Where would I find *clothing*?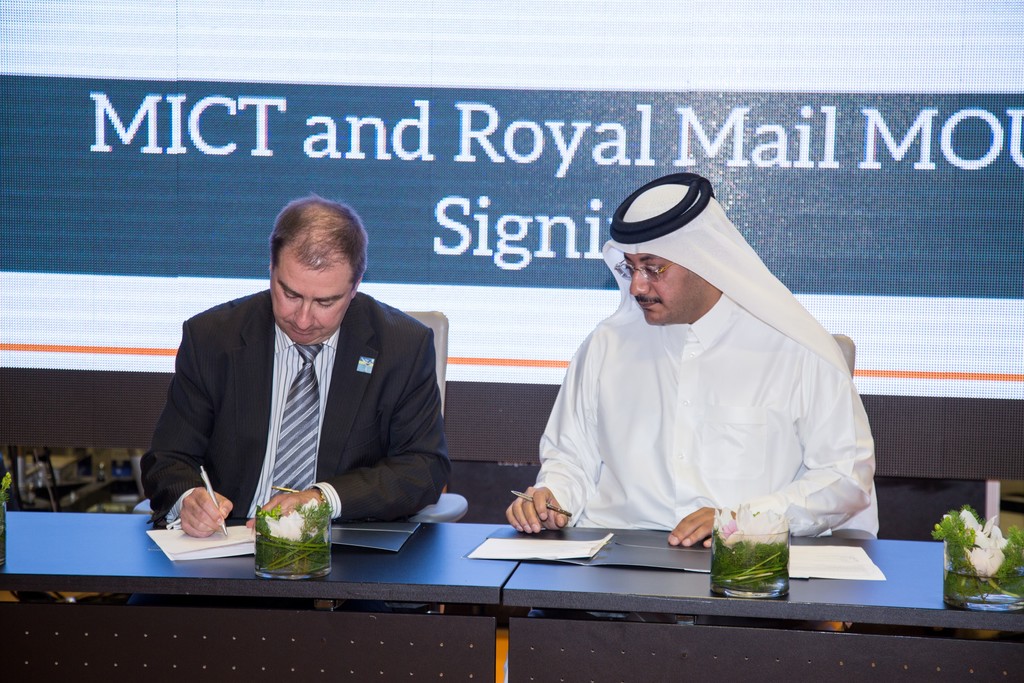
At [136,286,451,527].
